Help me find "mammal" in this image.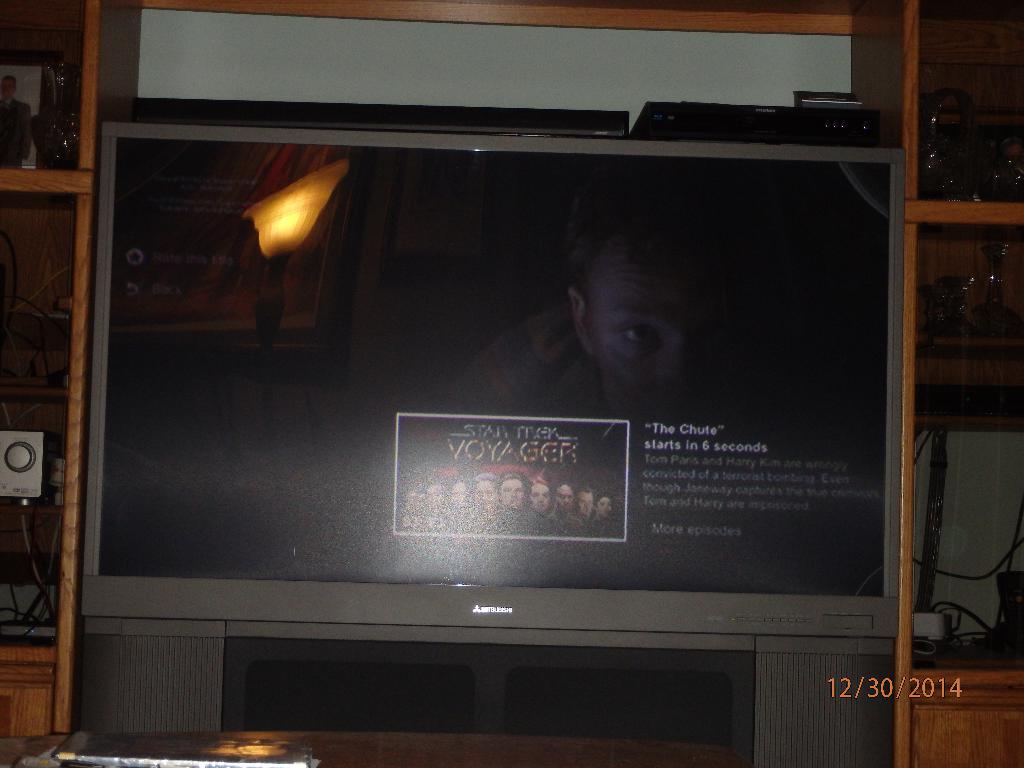
Found it: (x1=428, y1=239, x2=796, y2=412).
